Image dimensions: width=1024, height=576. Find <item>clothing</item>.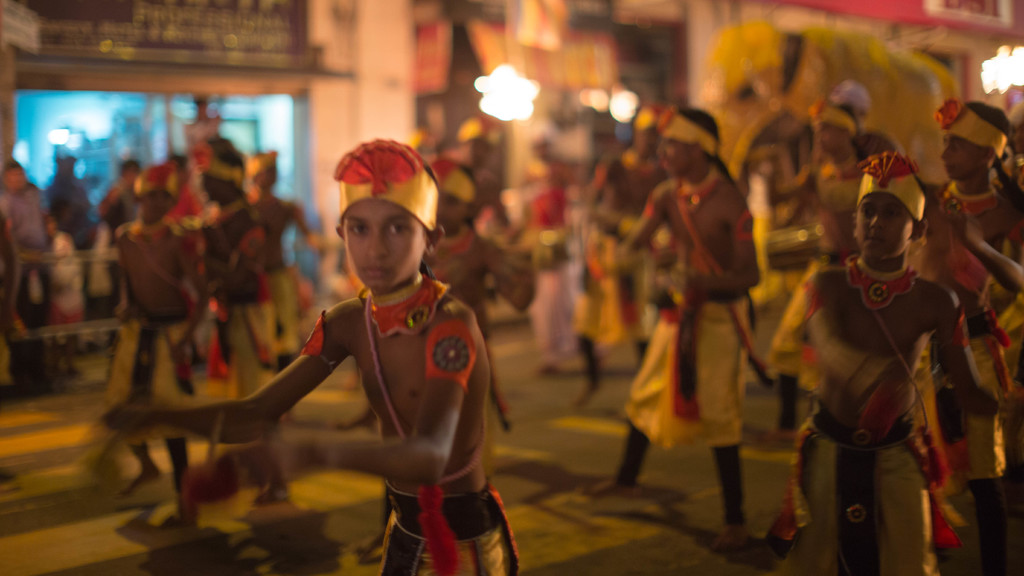
[608,275,758,451].
